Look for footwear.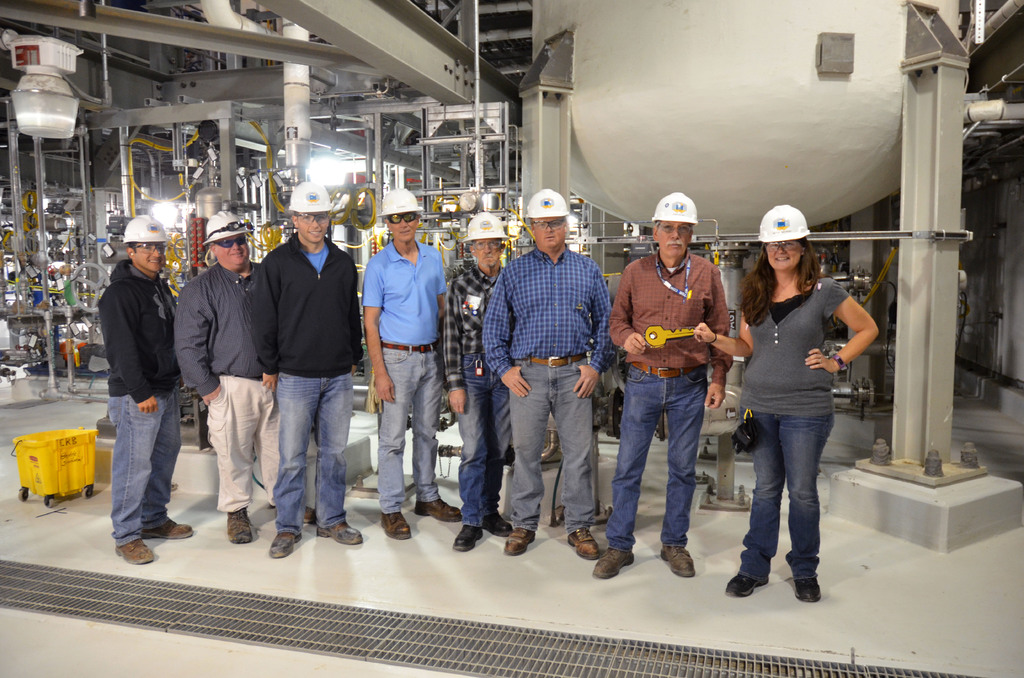
Found: crop(504, 529, 535, 556).
